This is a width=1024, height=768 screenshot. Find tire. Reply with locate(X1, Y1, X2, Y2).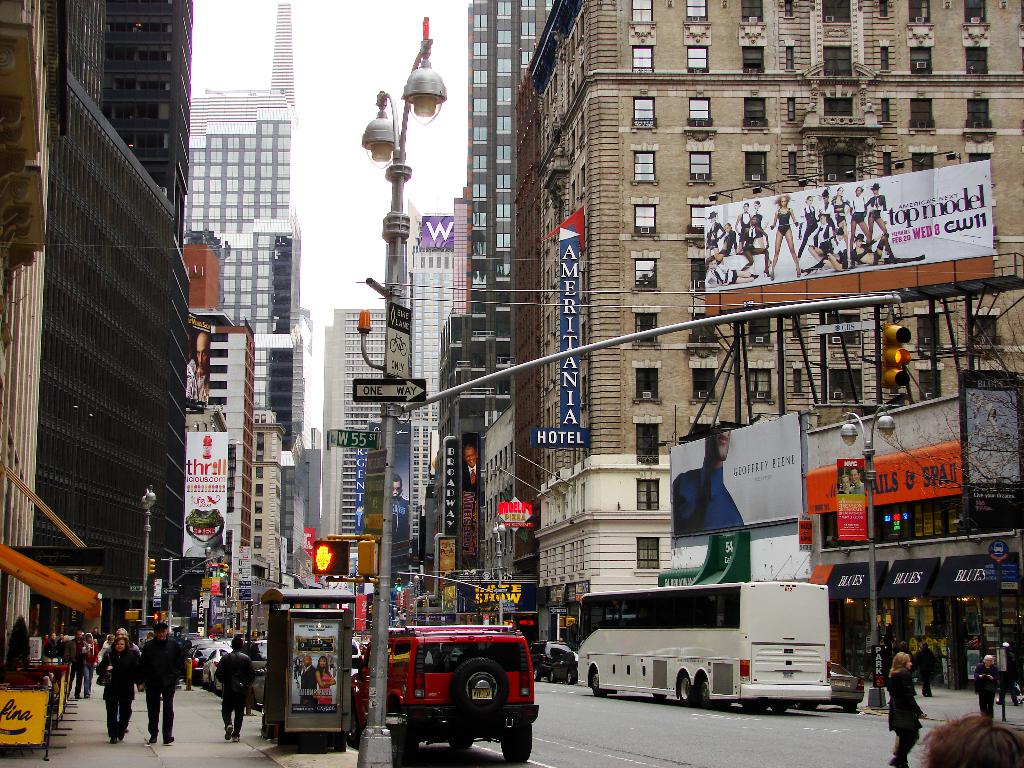
locate(549, 664, 563, 680).
